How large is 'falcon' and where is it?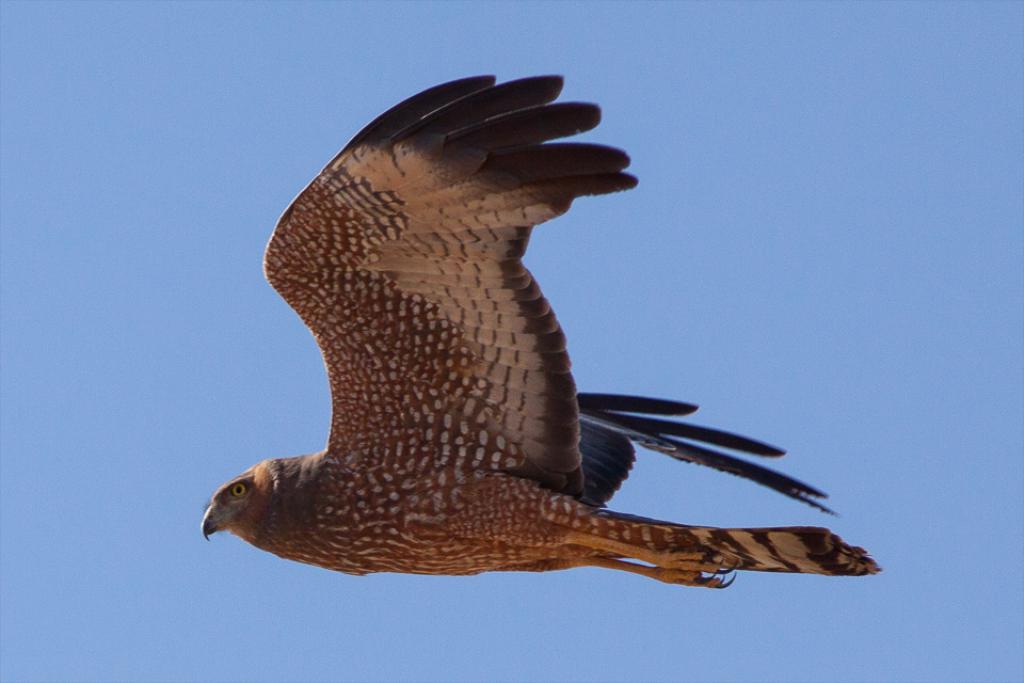
Bounding box: left=202, top=78, right=883, bottom=590.
